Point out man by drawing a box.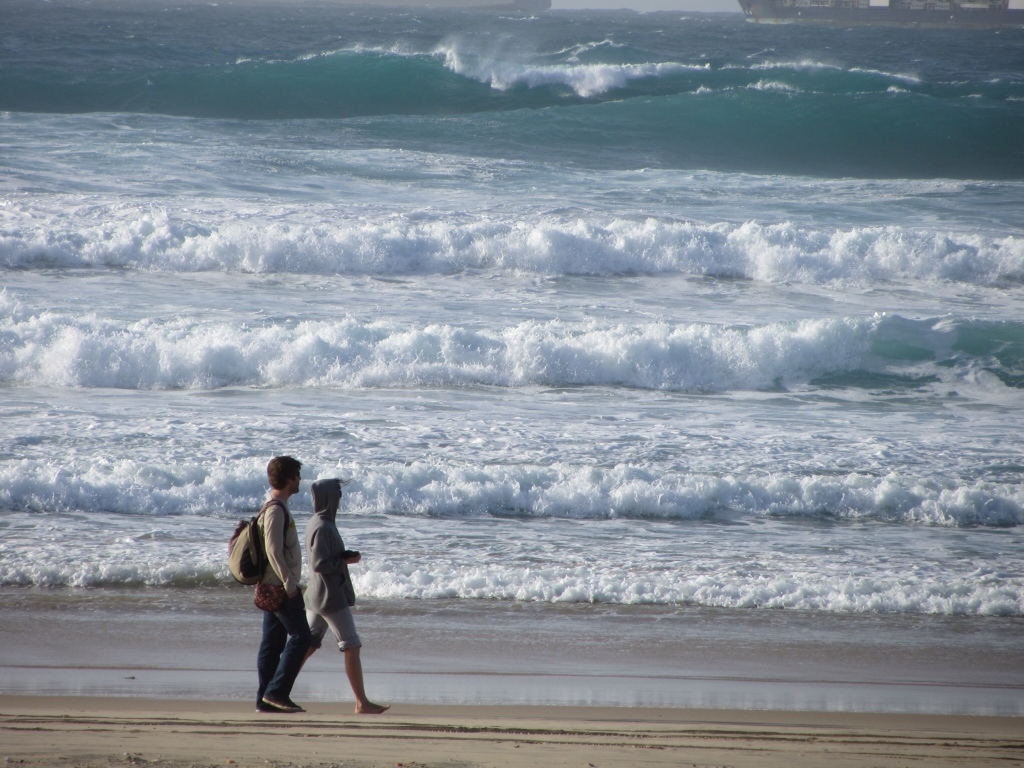
Rect(251, 455, 312, 715).
